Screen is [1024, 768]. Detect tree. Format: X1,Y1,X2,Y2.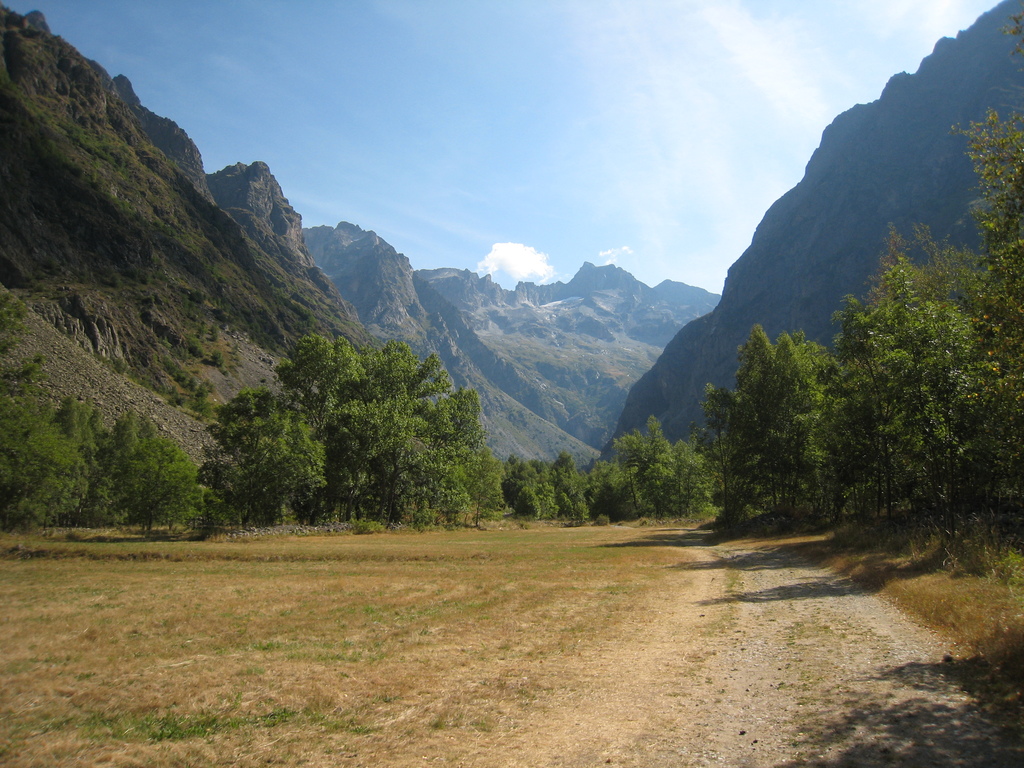
800,205,984,558.
